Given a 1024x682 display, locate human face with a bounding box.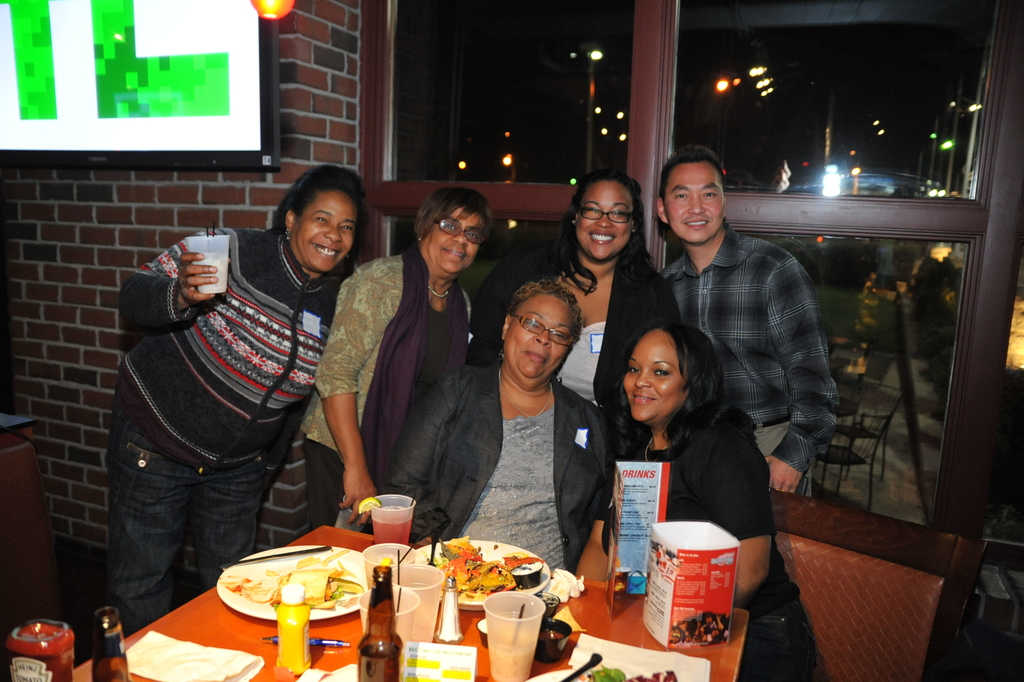
Located: (left=572, top=183, right=633, bottom=264).
